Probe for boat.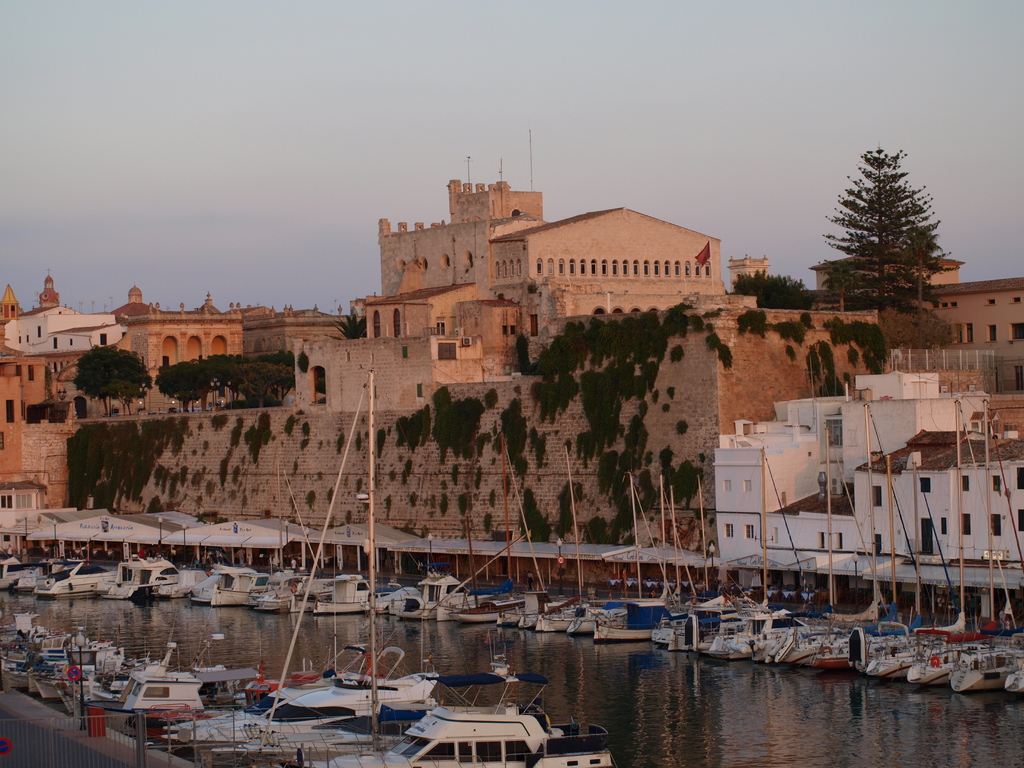
Probe result: l=214, t=661, r=451, b=751.
